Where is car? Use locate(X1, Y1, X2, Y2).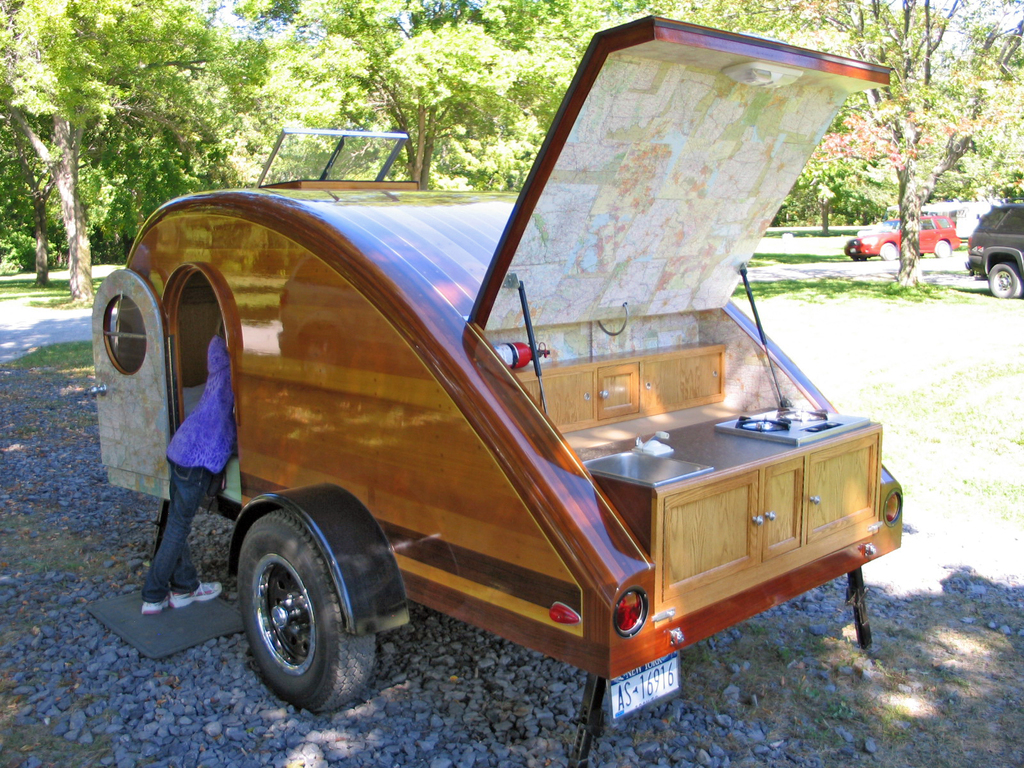
locate(849, 217, 956, 260).
